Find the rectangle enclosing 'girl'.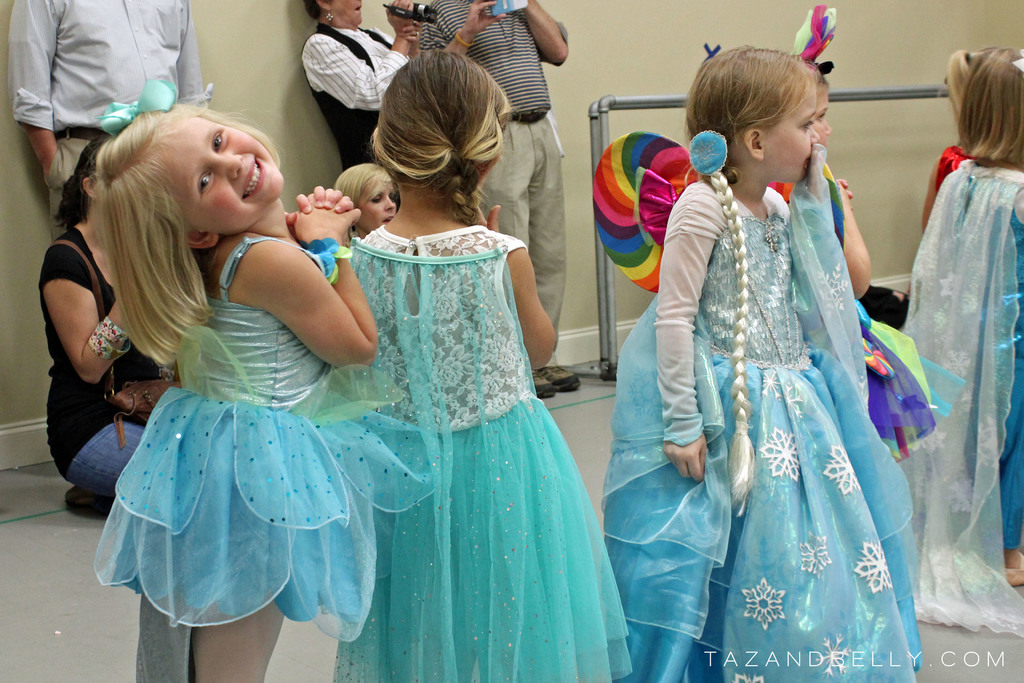
349/47/634/682.
